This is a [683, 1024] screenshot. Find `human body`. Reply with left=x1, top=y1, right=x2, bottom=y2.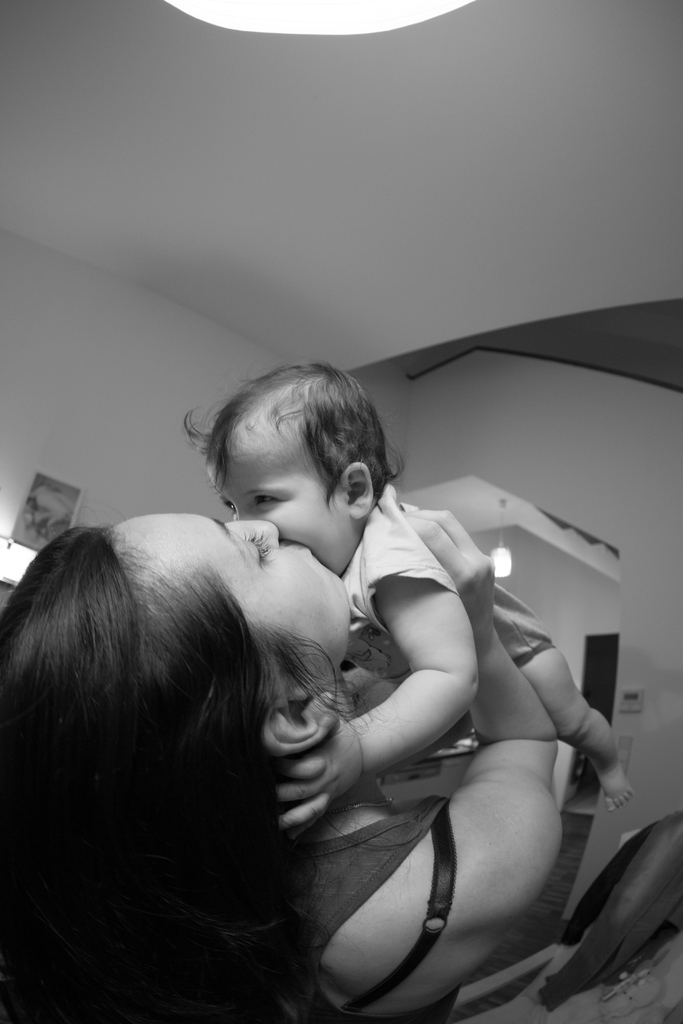
left=272, top=484, right=639, bottom=837.
